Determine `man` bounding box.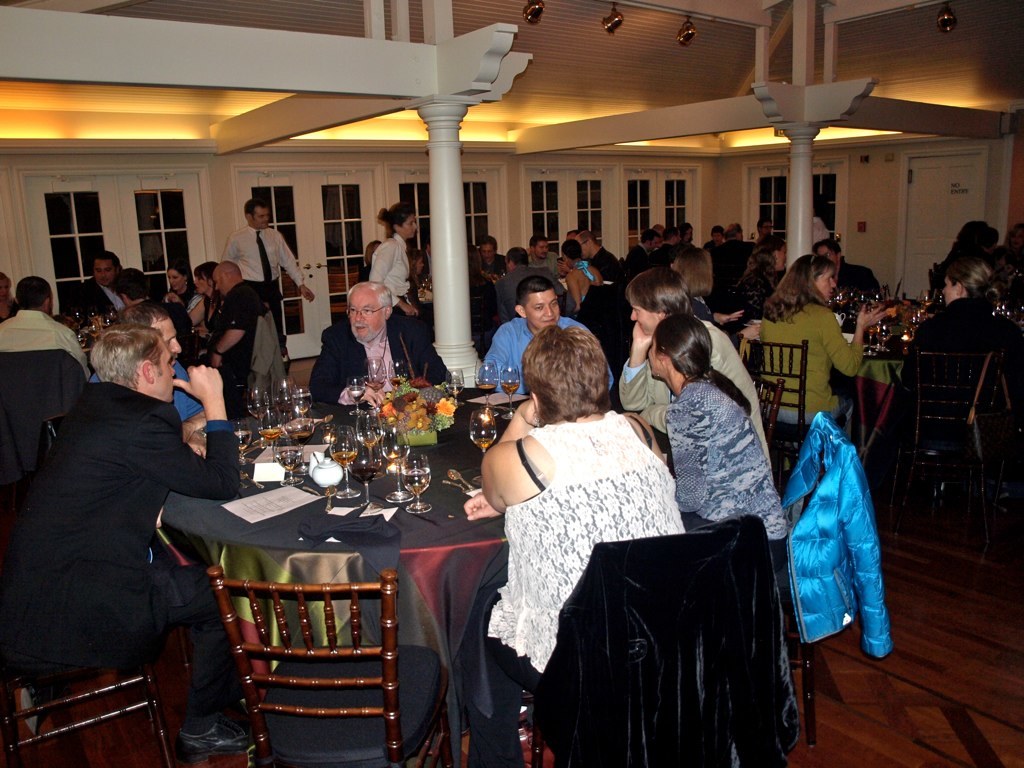
Determined: Rect(0, 310, 252, 763).
